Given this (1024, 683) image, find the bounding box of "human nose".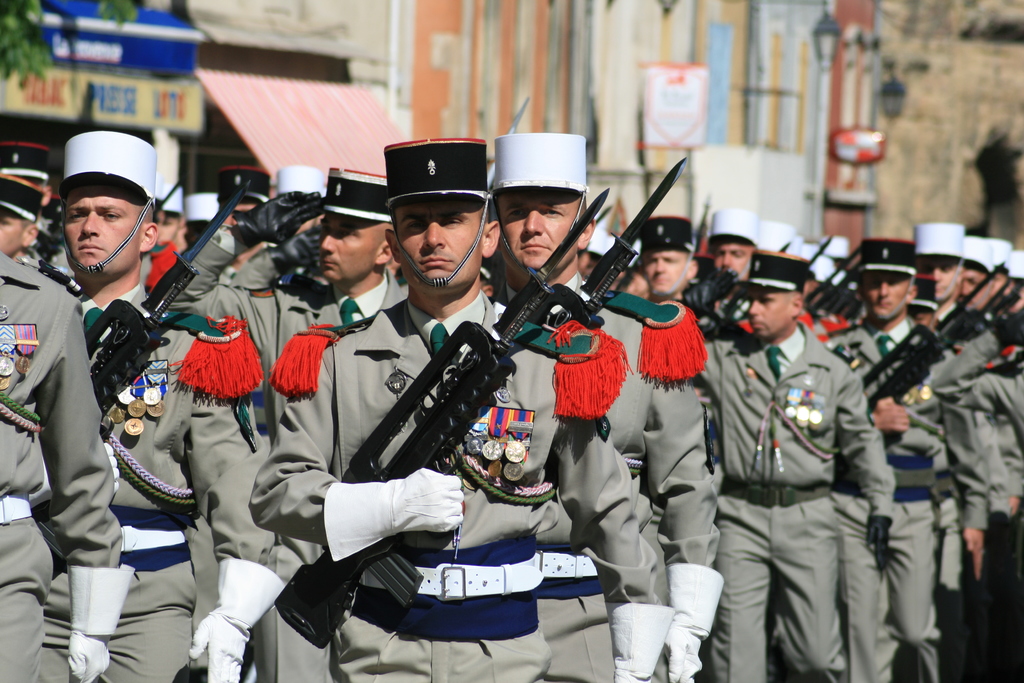
detection(524, 207, 545, 235).
